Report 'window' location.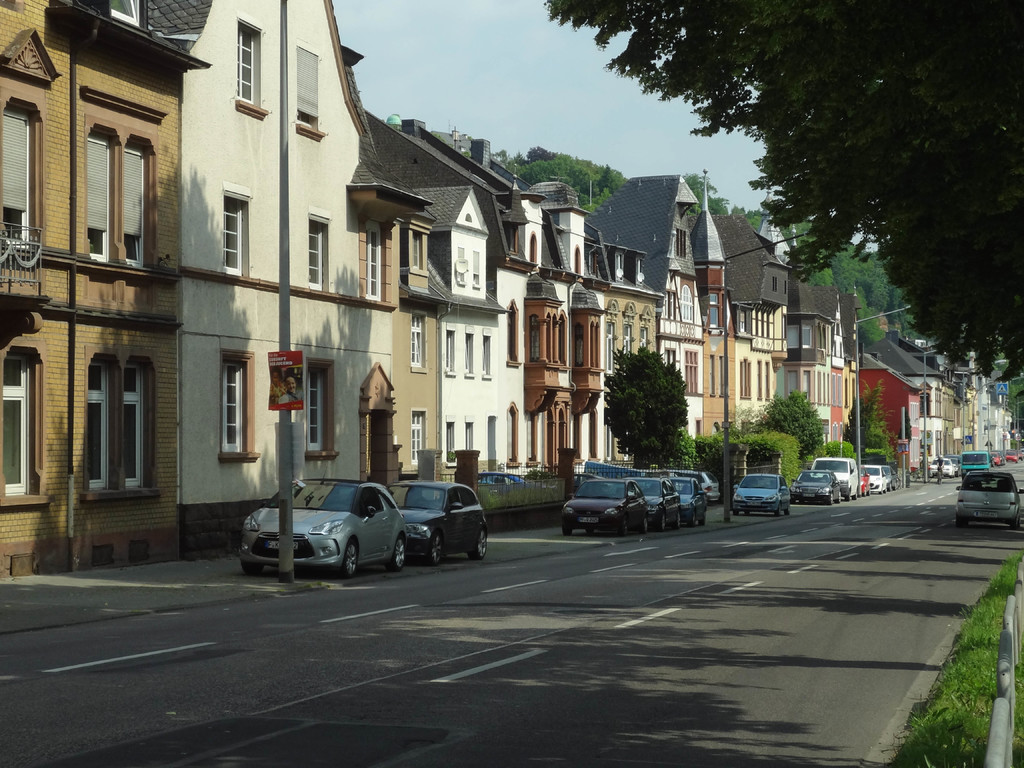
Report: box=[639, 325, 649, 349].
